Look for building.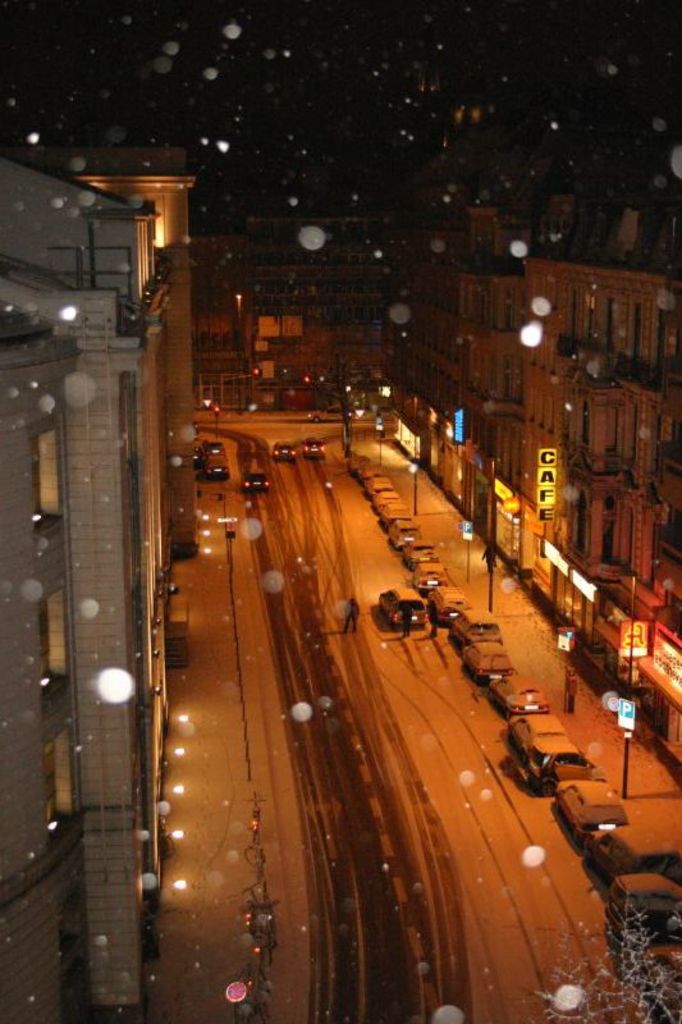
Found: box(0, 136, 163, 1023).
